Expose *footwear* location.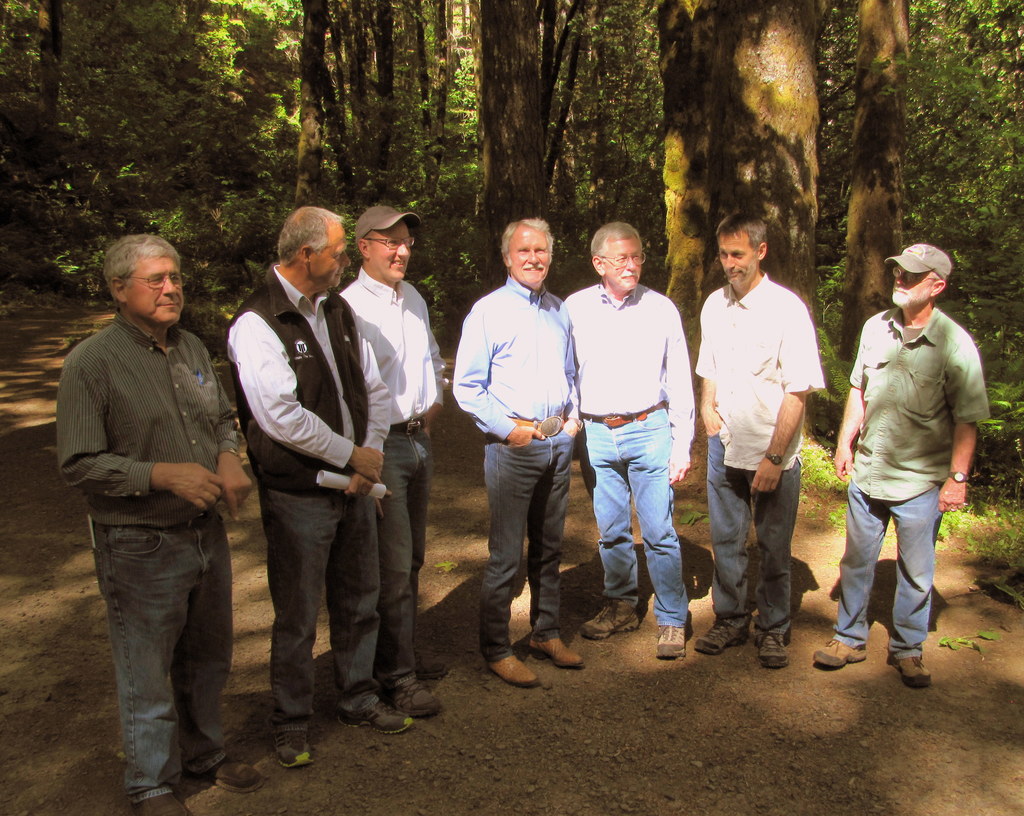
Exposed at x1=329 y1=668 x2=418 y2=737.
